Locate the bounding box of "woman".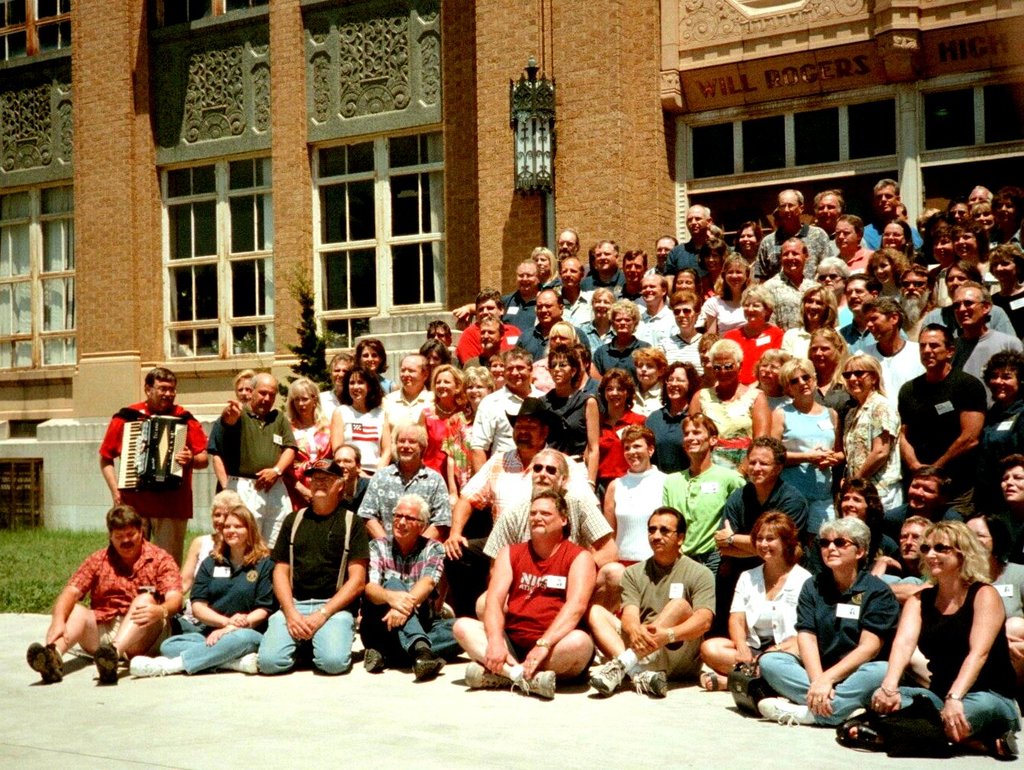
Bounding box: [x1=317, y1=350, x2=360, y2=405].
